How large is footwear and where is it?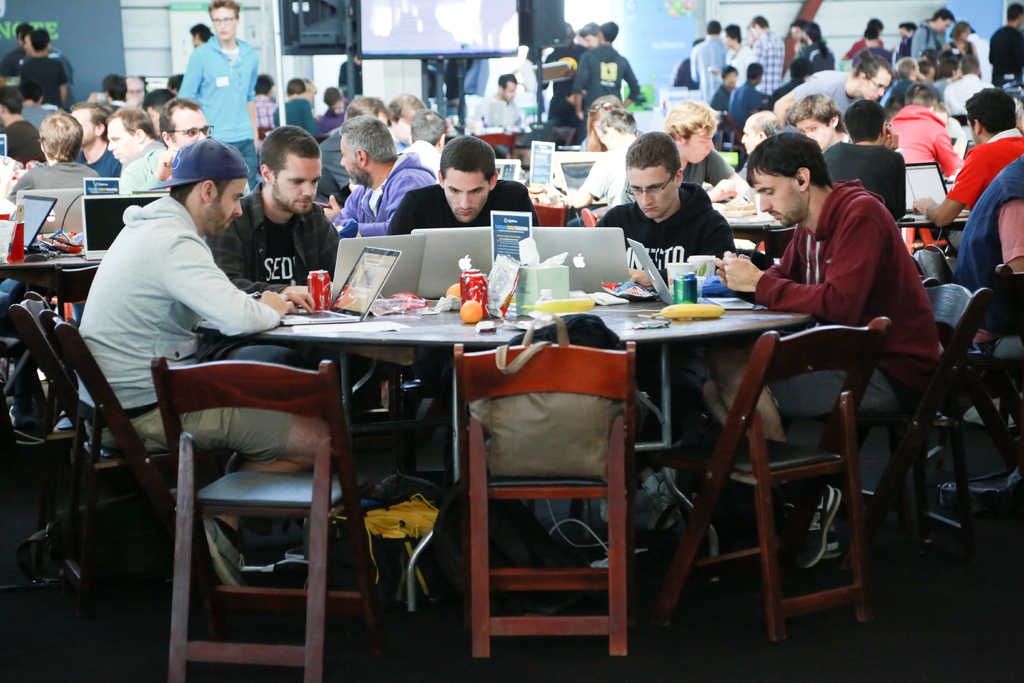
Bounding box: 202 515 250 593.
